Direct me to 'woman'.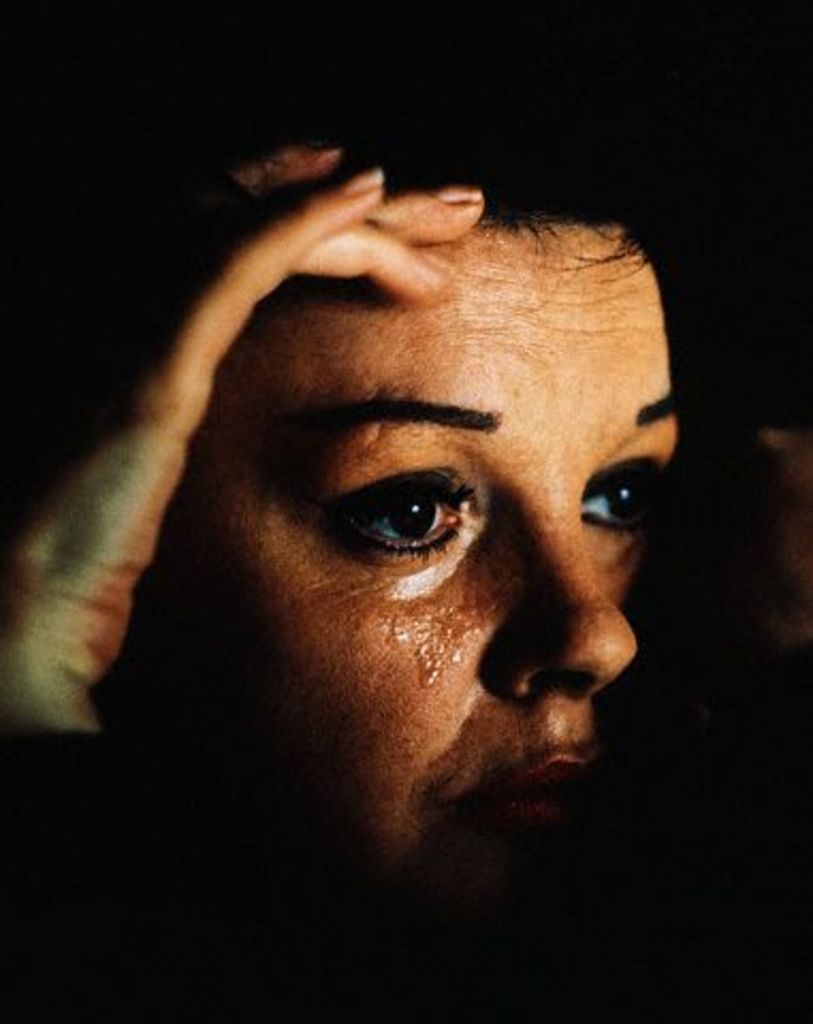
Direction: (x1=47, y1=92, x2=745, y2=969).
